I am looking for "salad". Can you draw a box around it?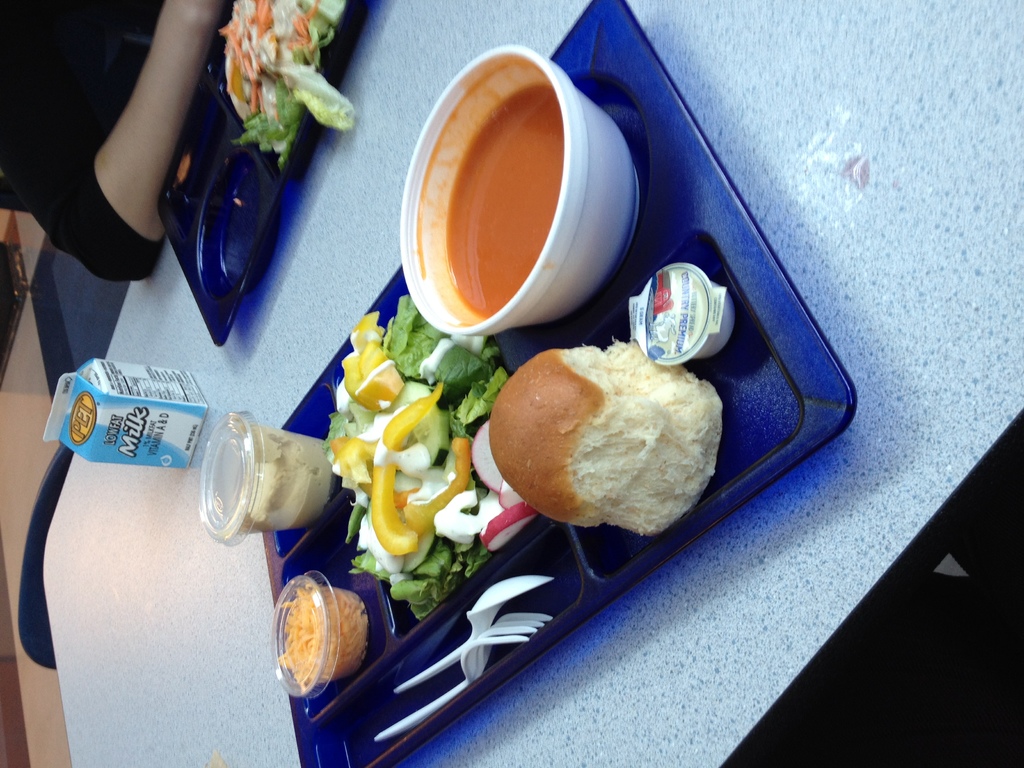
Sure, the bounding box is (left=319, top=293, right=531, bottom=616).
